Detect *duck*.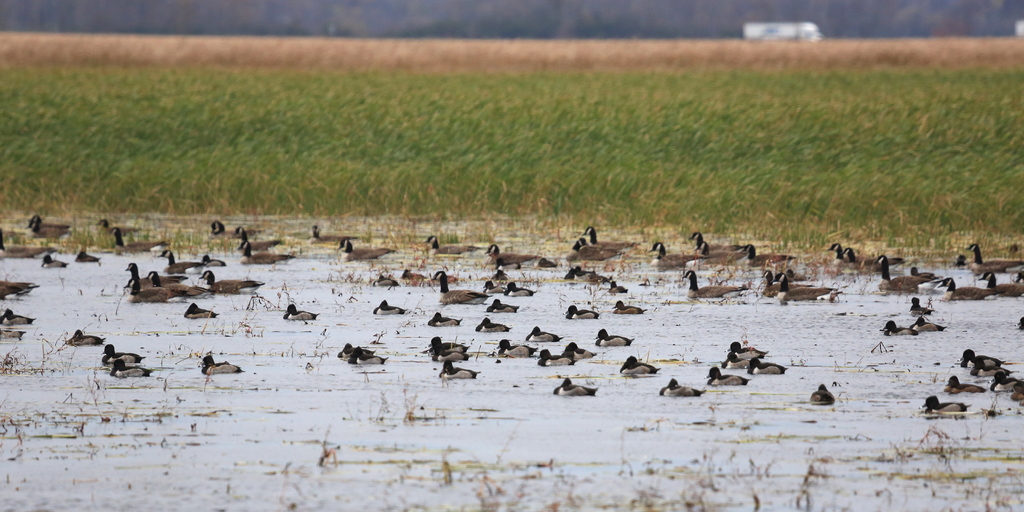
Detected at 753 264 793 303.
